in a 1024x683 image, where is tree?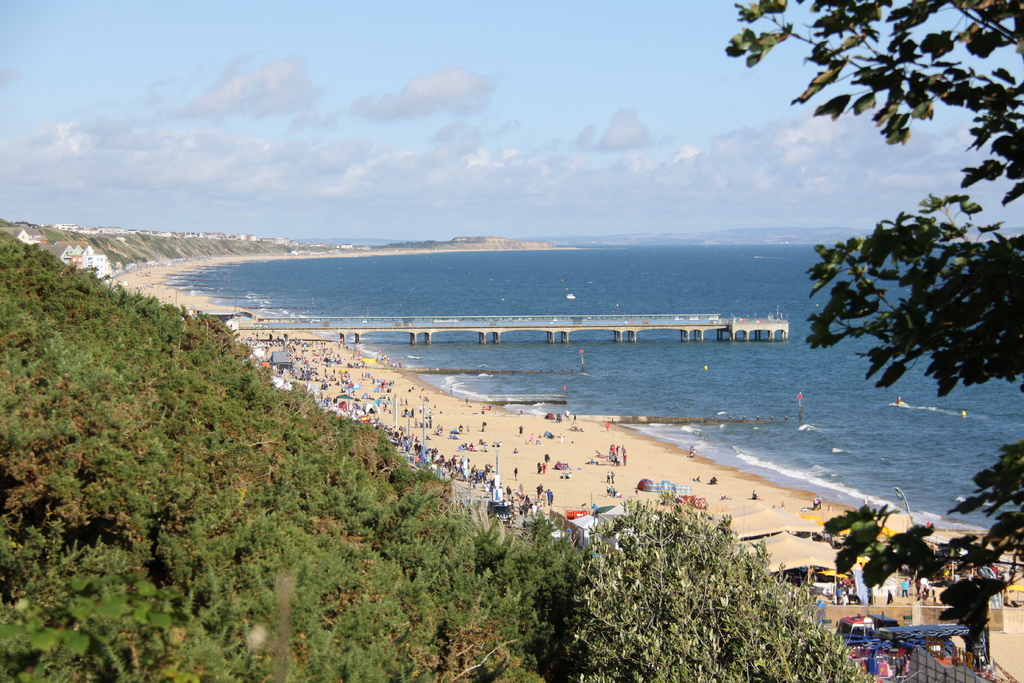
[724,0,1023,395].
